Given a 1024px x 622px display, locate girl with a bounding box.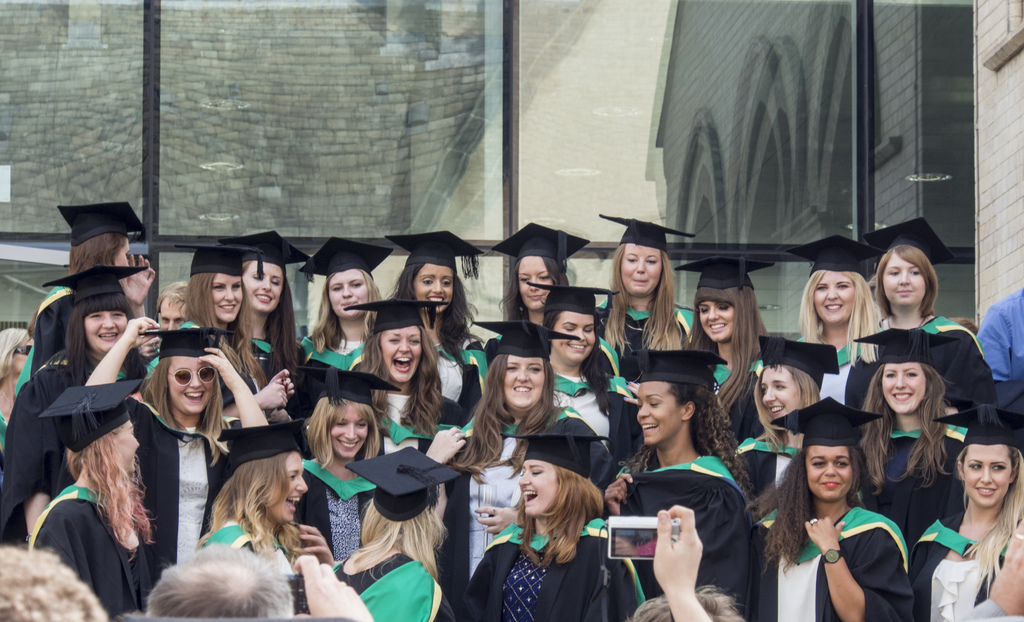
Located: bbox=[862, 237, 1000, 397].
